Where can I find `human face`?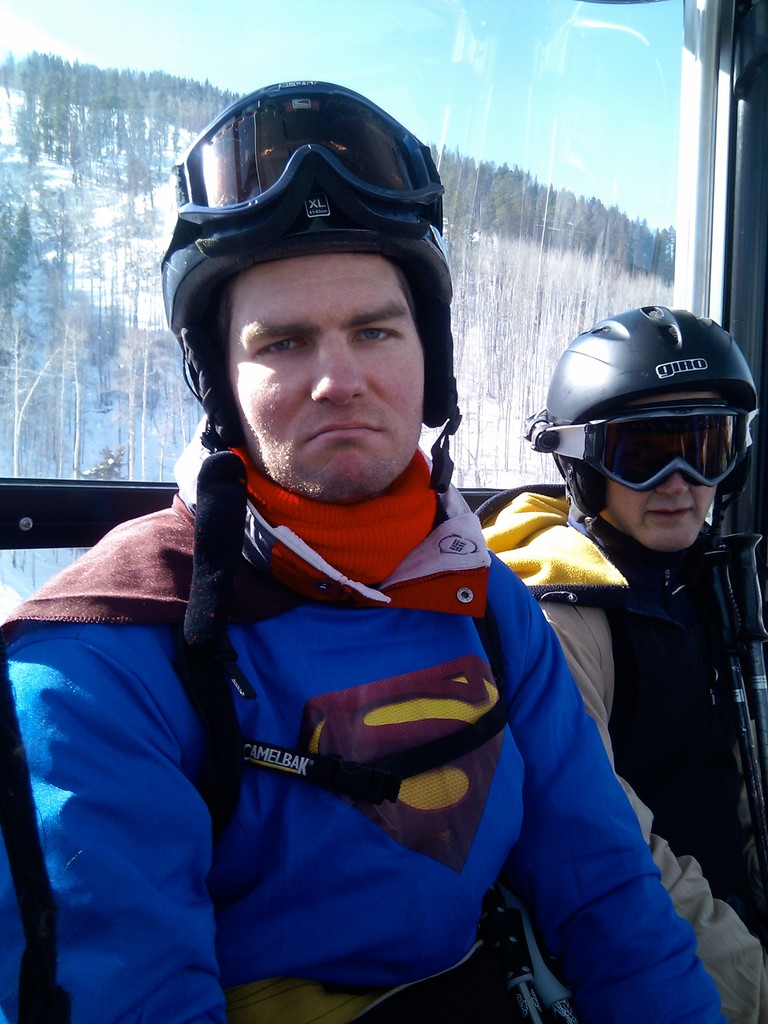
You can find it at (left=231, top=262, right=427, bottom=496).
